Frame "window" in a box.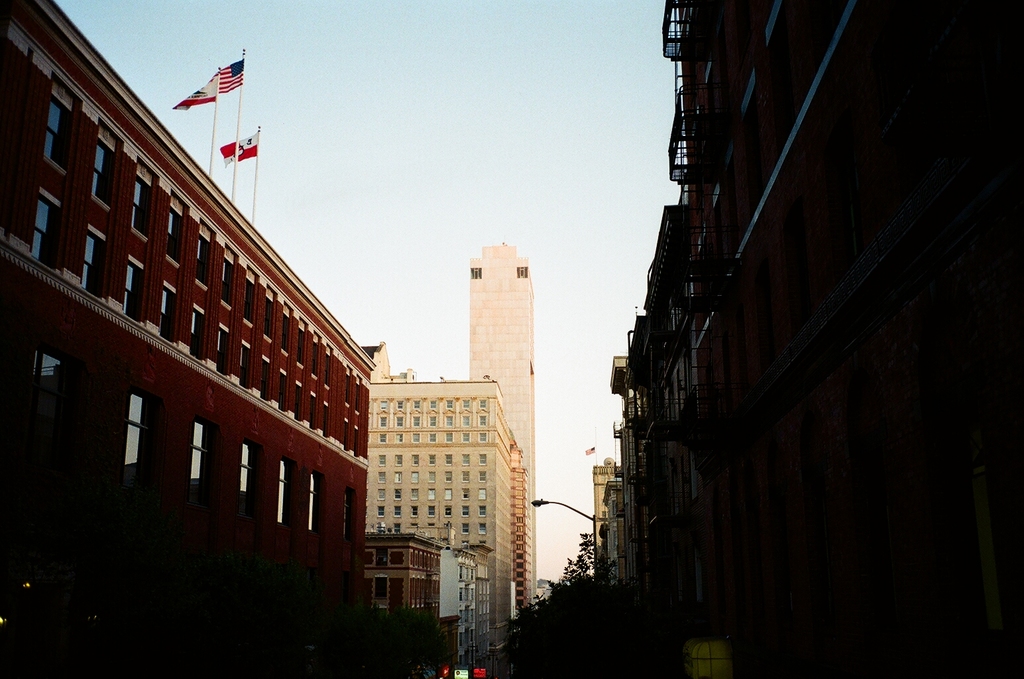
[124,261,144,321].
